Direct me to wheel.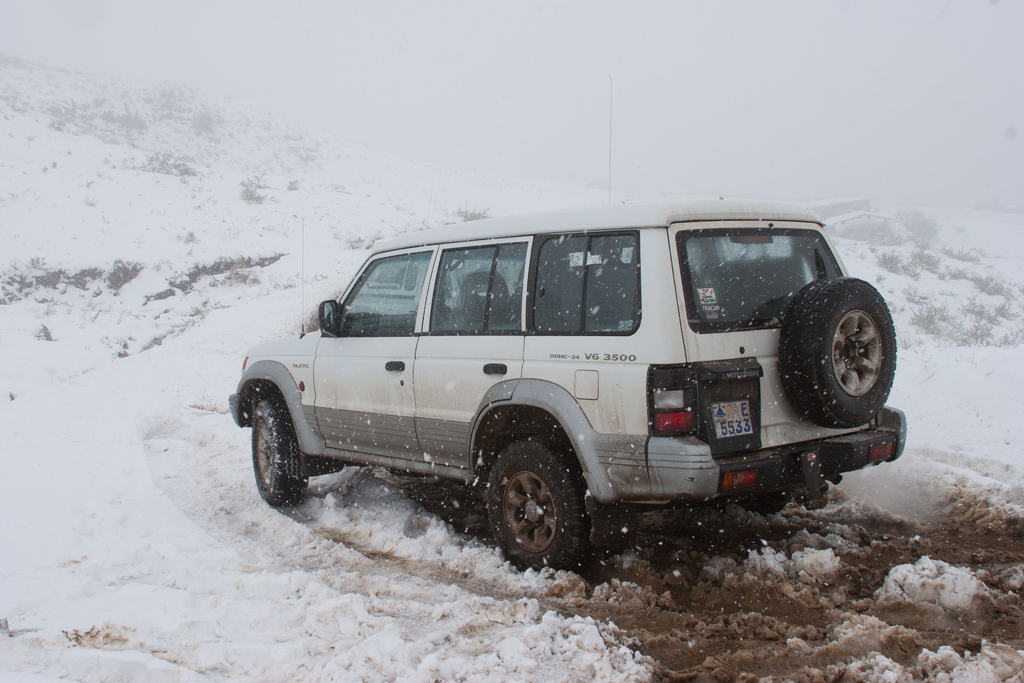
Direction: [x1=245, y1=389, x2=300, y2=511].
